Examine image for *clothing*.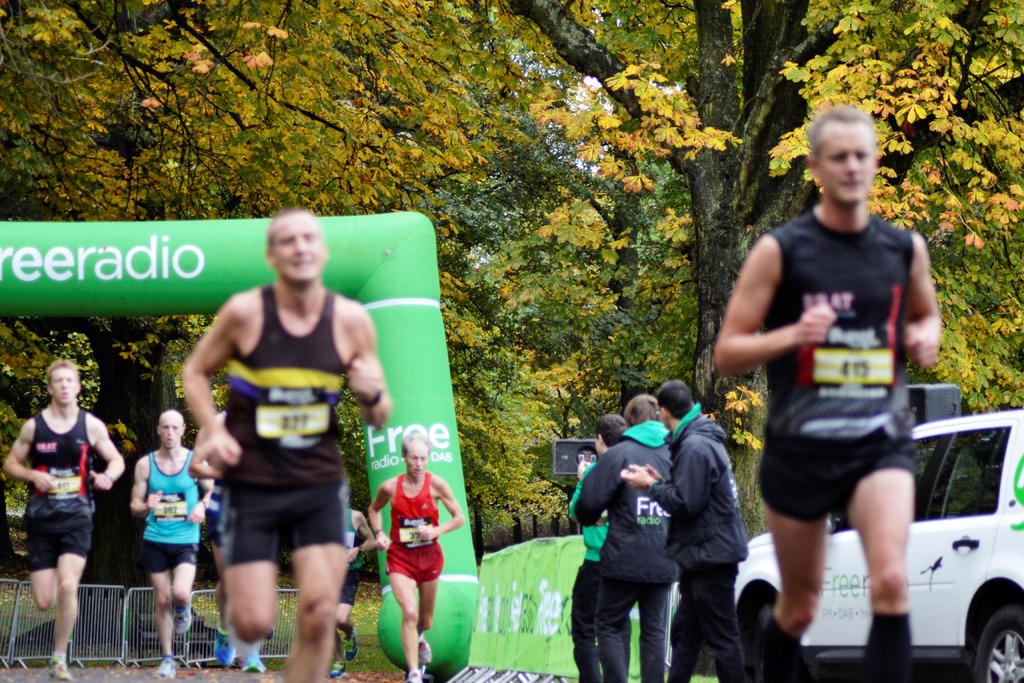
Examination result: 223, 288, 362, 566.
